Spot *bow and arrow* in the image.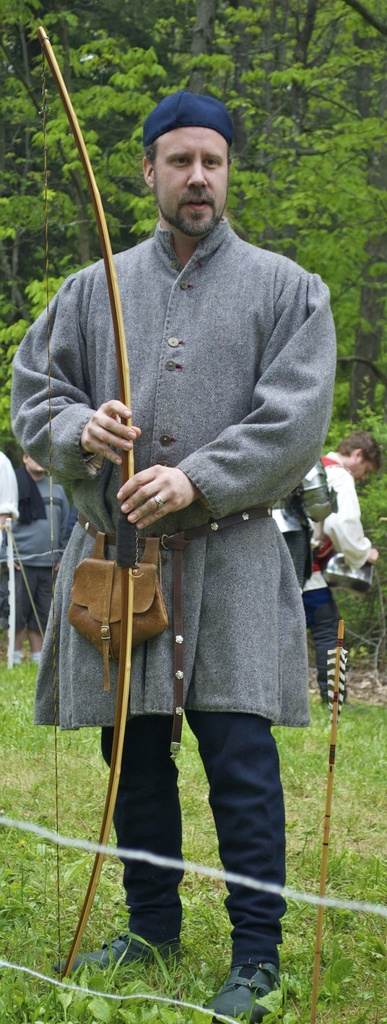
*bow and arrow* found at locate(35, 26, 145, 984).
